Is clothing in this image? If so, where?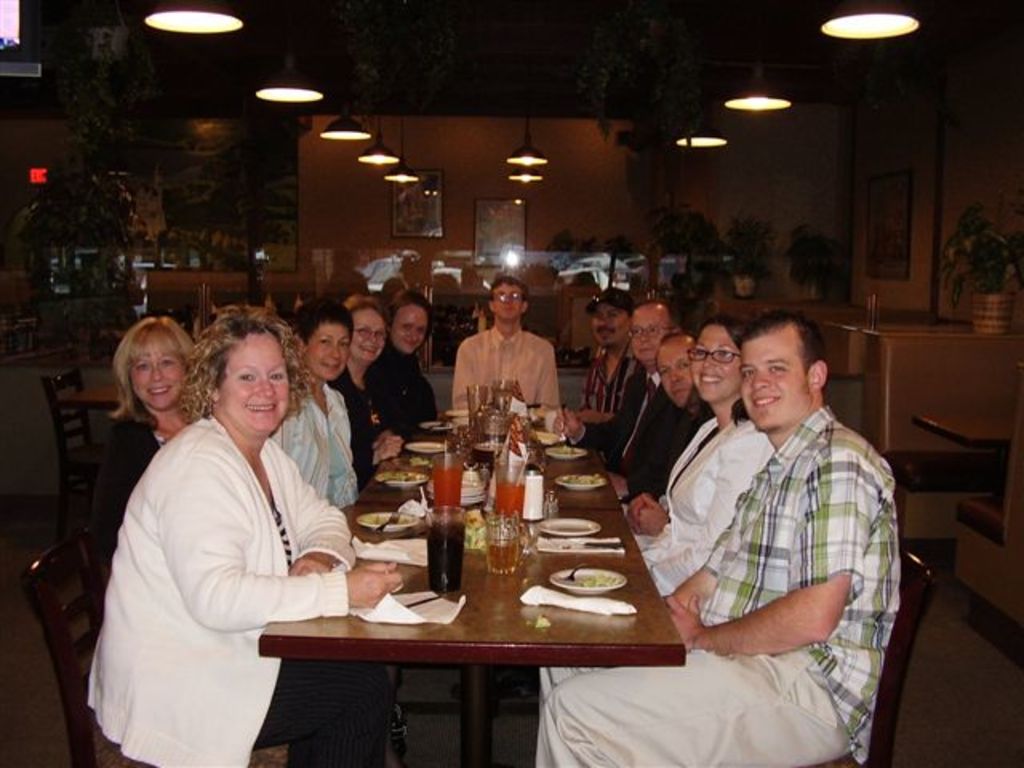
Yes, at {"x1": 523, "y1": 406, "x2": 896, "y2": 766}.
